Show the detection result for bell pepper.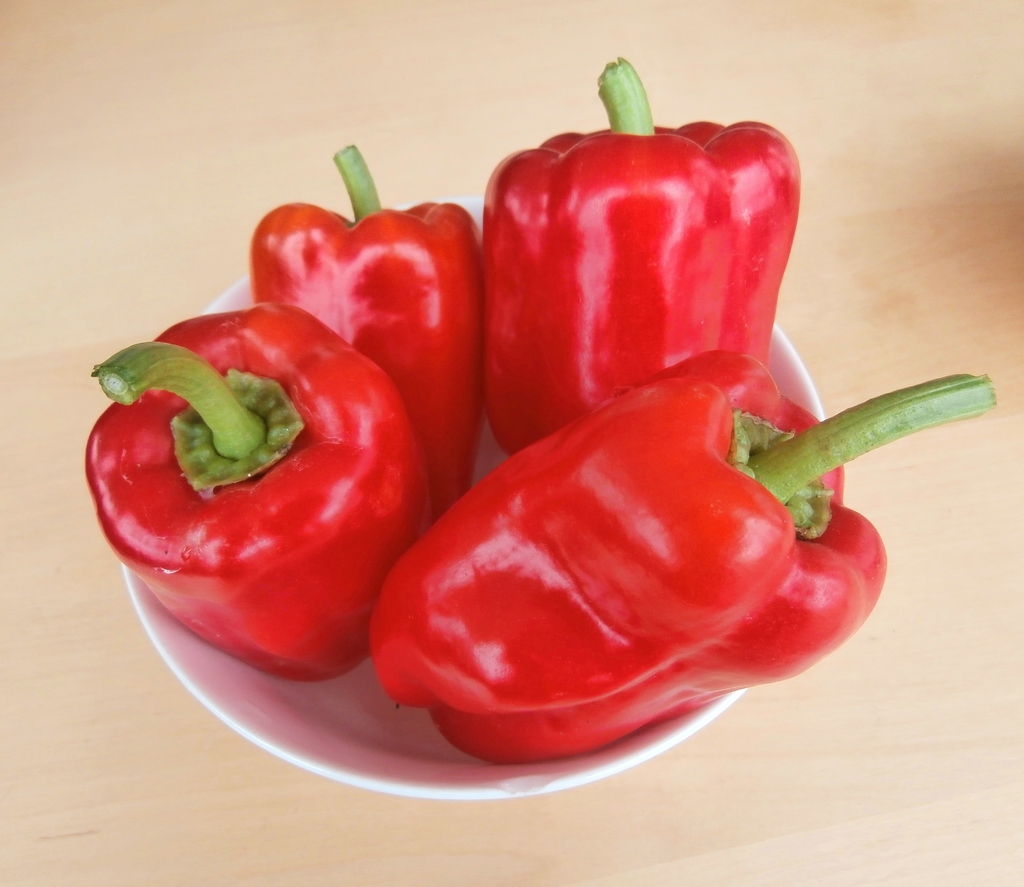
84, 341, 436, 679.
